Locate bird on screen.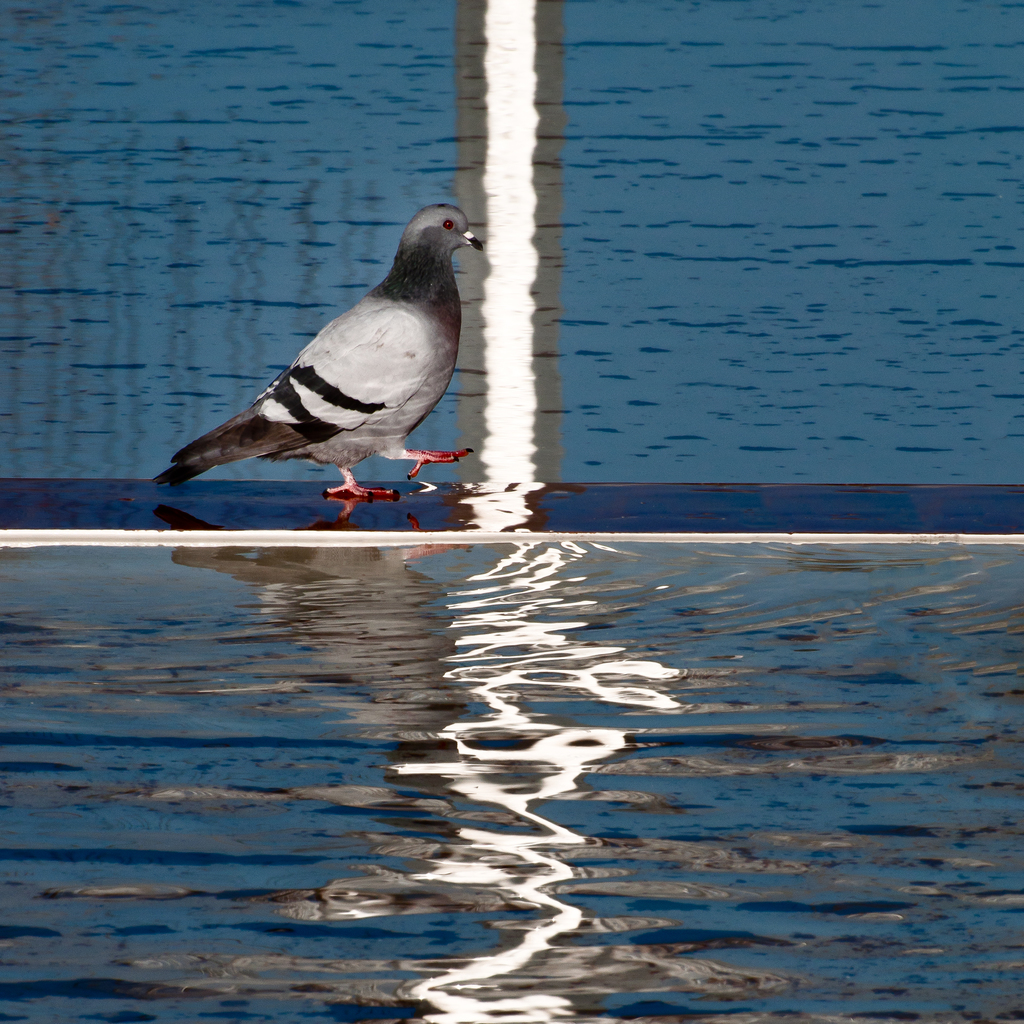
On screen at 141/191/480/512.
